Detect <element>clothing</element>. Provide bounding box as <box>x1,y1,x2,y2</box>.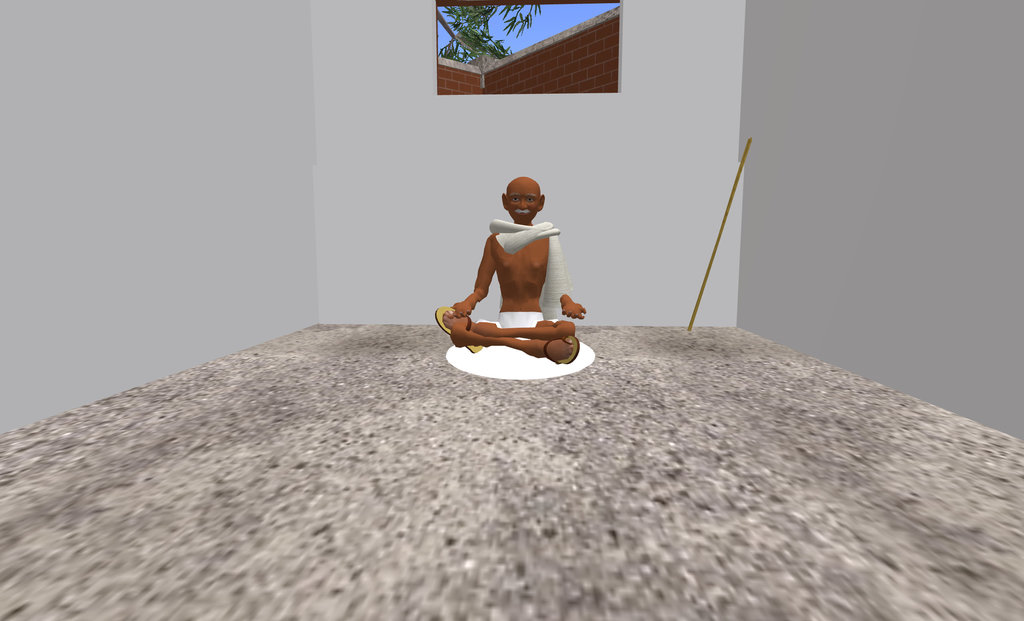
<box>490,200,571,338</box>.
